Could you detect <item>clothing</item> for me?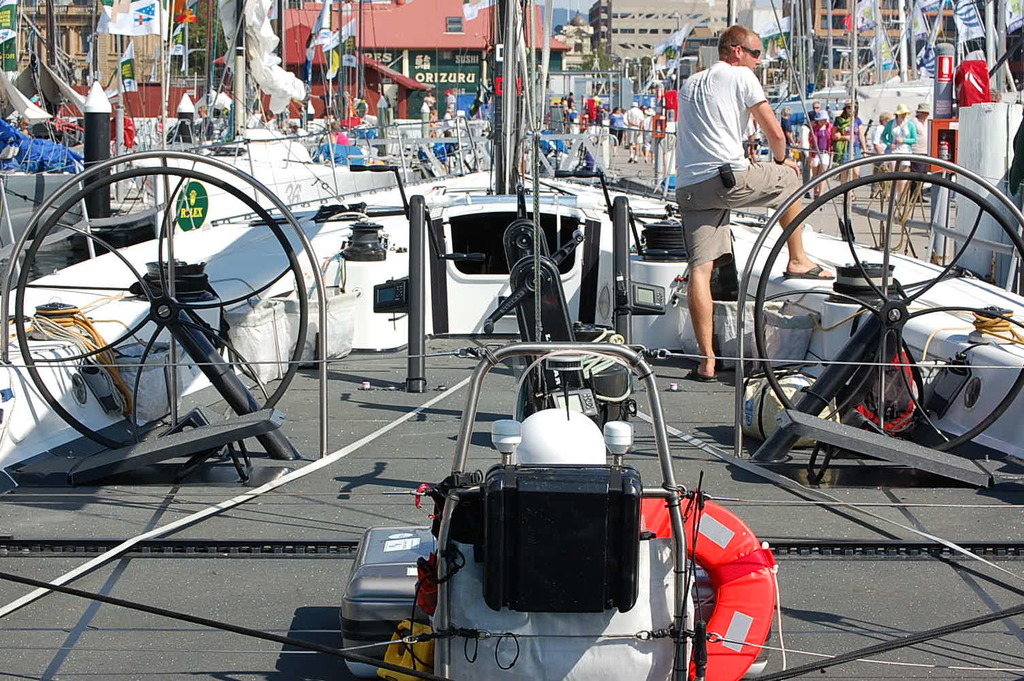
Detection result: bbox(250, 113, 274, 133).
